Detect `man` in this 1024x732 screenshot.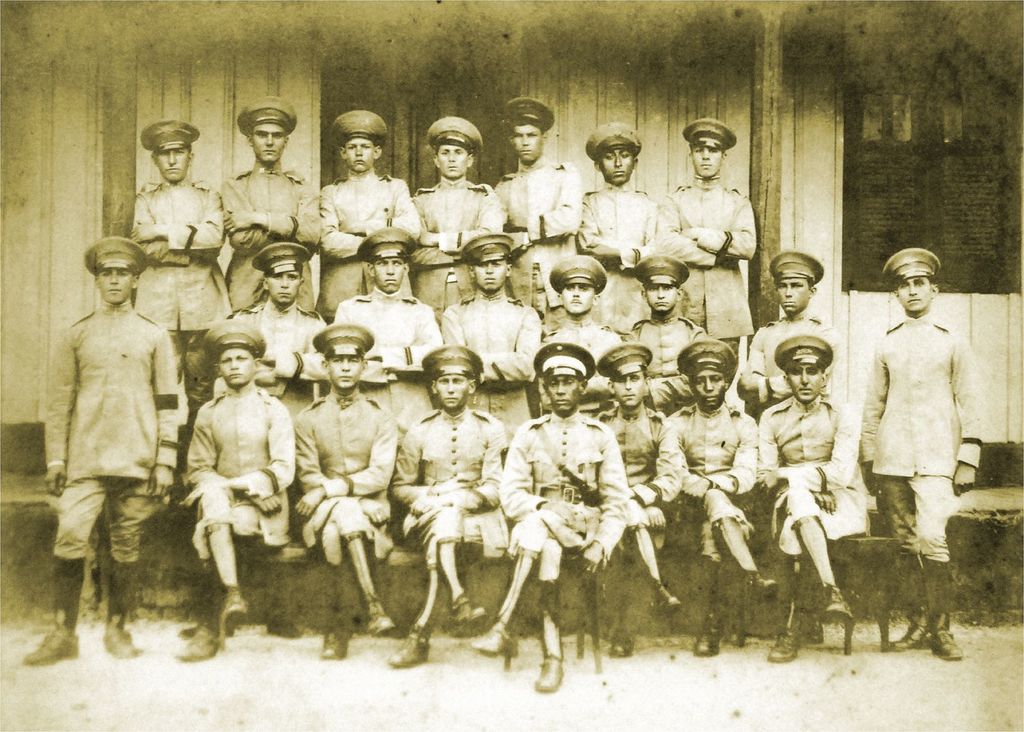
Detection: l=572, t=115, r=655, b=331.
